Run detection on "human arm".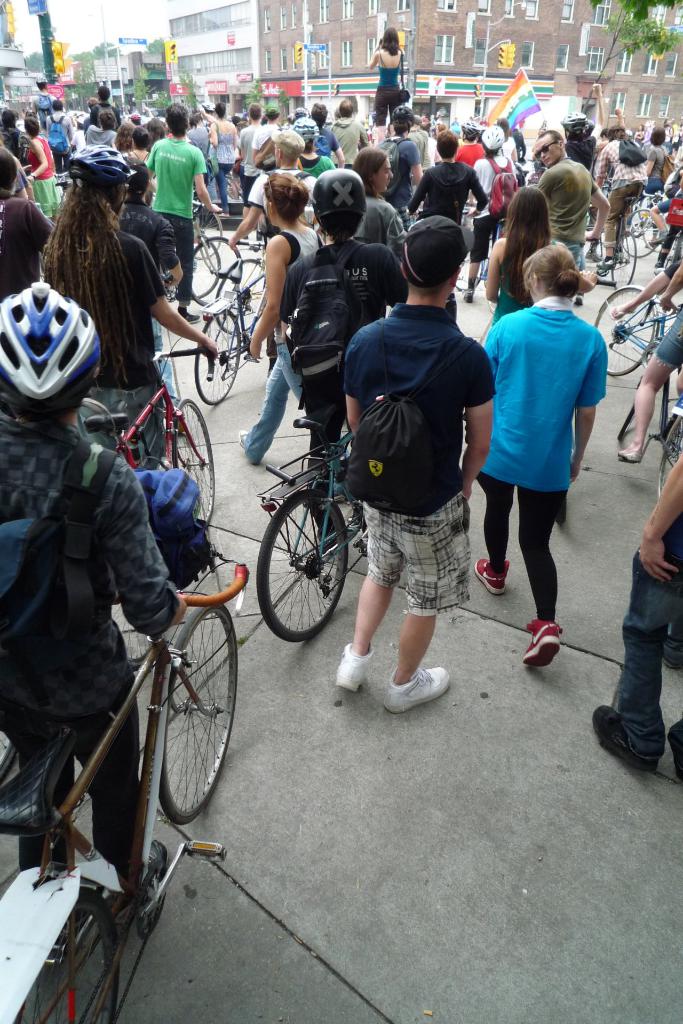
Result: {"left": 591, "top": 83, "right": 605, "bottom": 139}.
